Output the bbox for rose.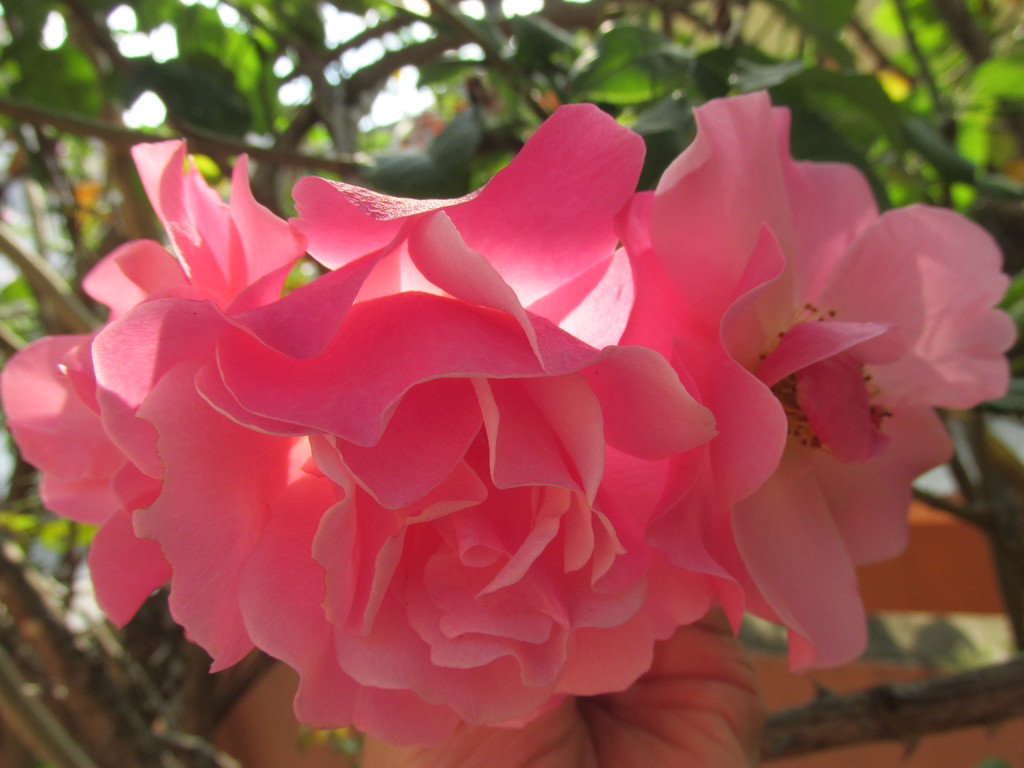
<region>652, 95, 1016, 671</region>.
